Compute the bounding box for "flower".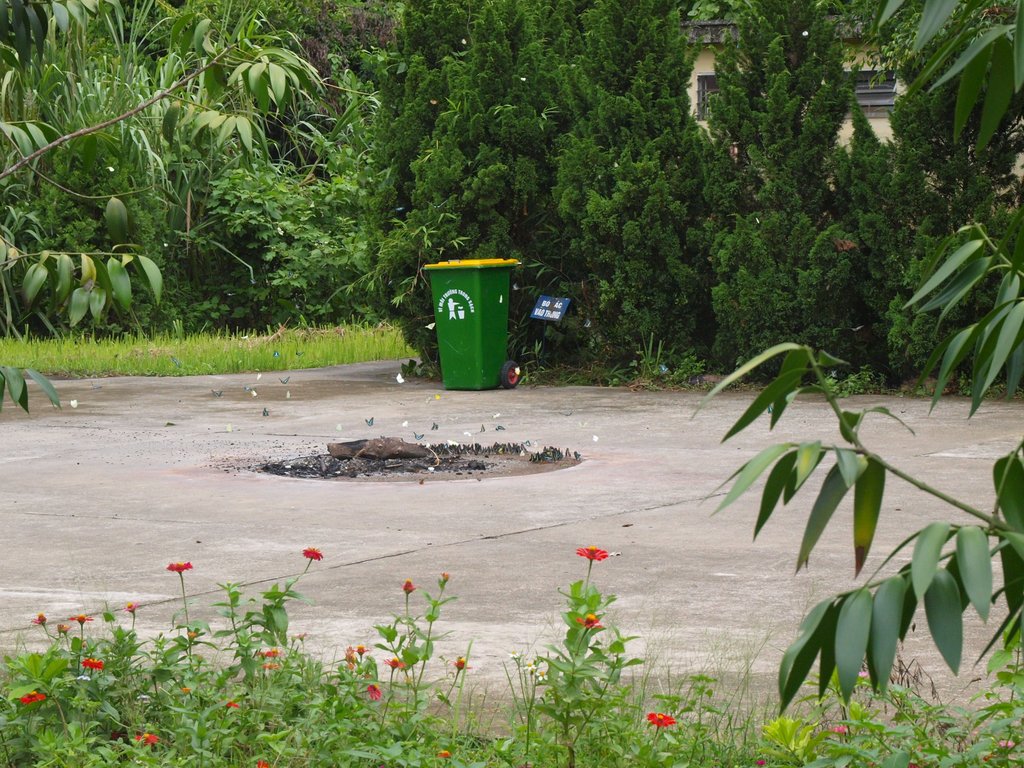
rect(13, 684, 47, 701).
